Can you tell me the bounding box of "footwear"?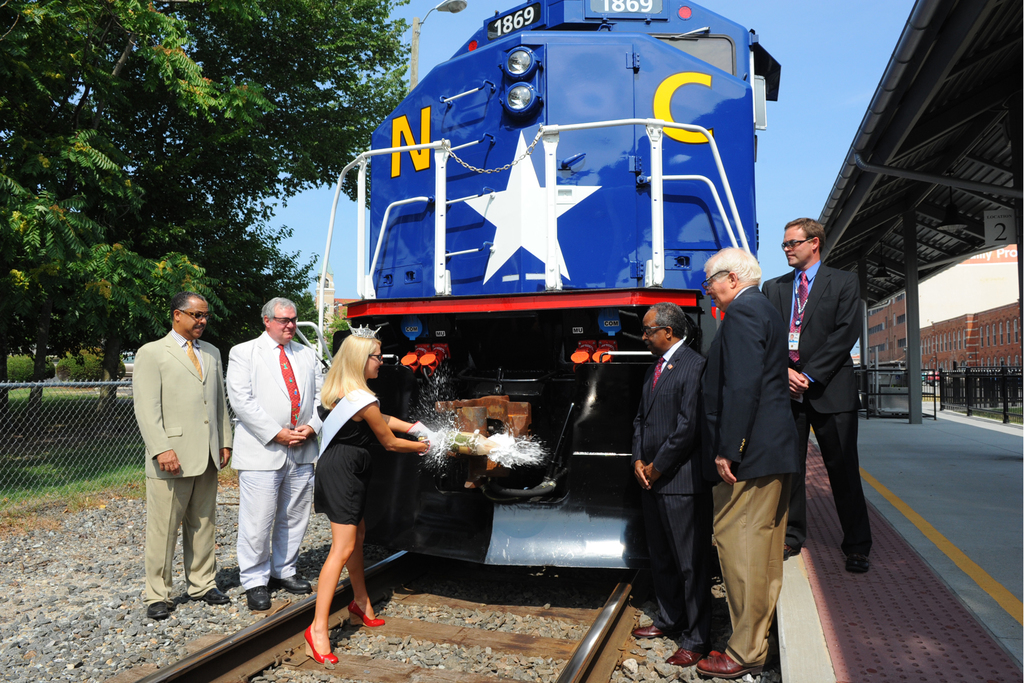
<bbox>194, 587, 230, 602</bbox>.
